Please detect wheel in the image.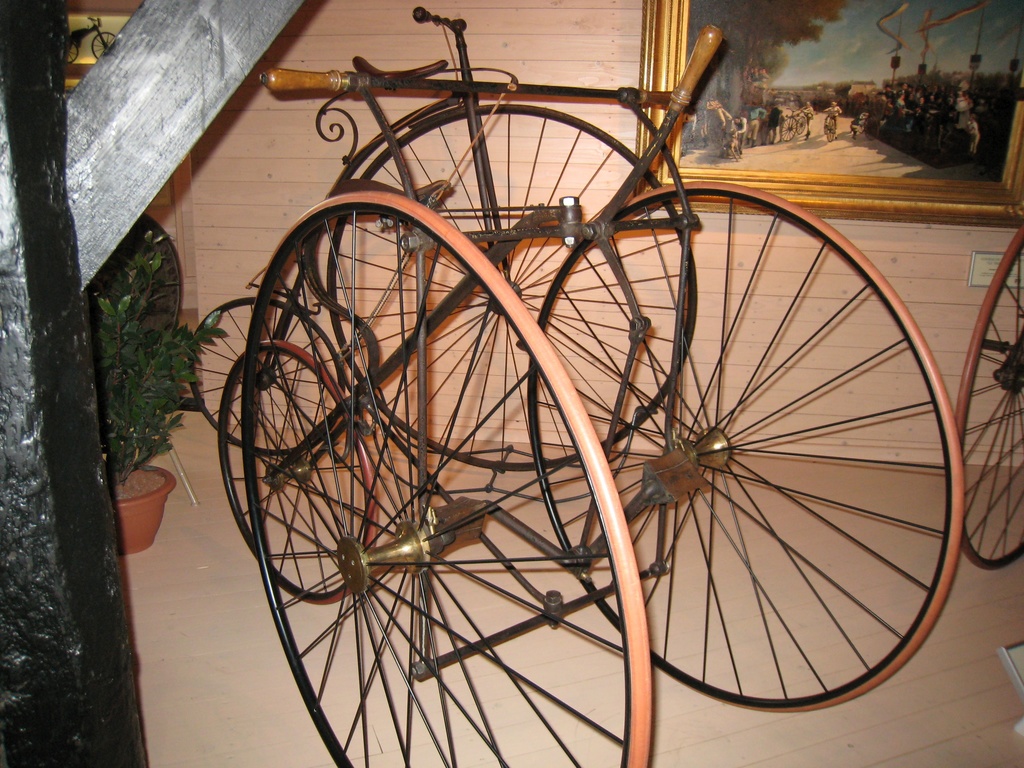
rect(329, 102, 697, 465).
